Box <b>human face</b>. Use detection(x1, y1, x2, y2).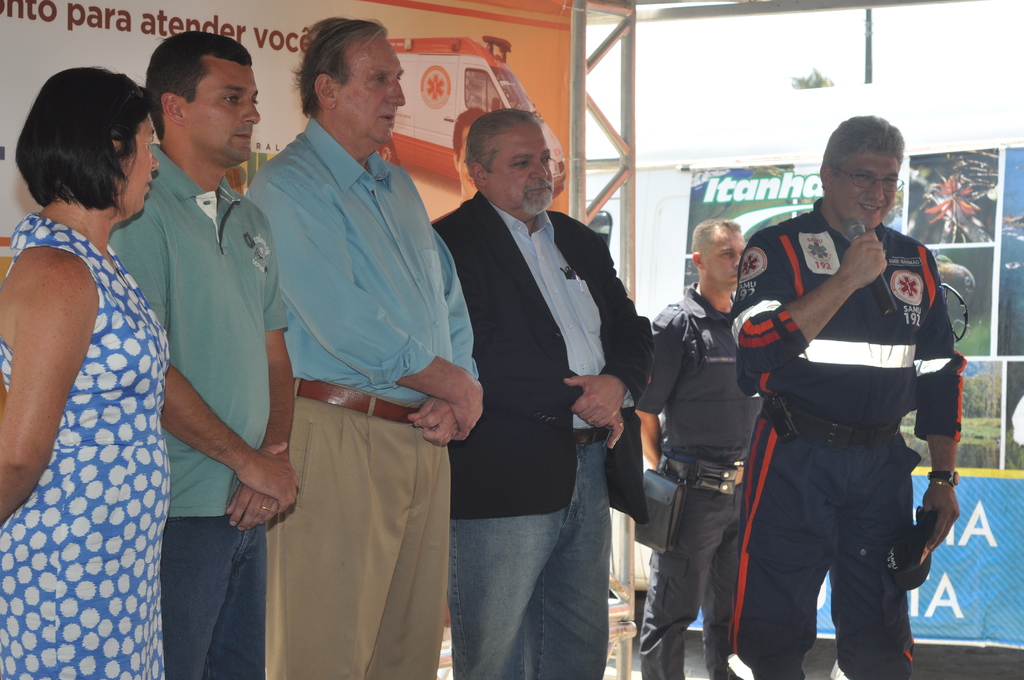
detection(829, 155, 902, 232).
